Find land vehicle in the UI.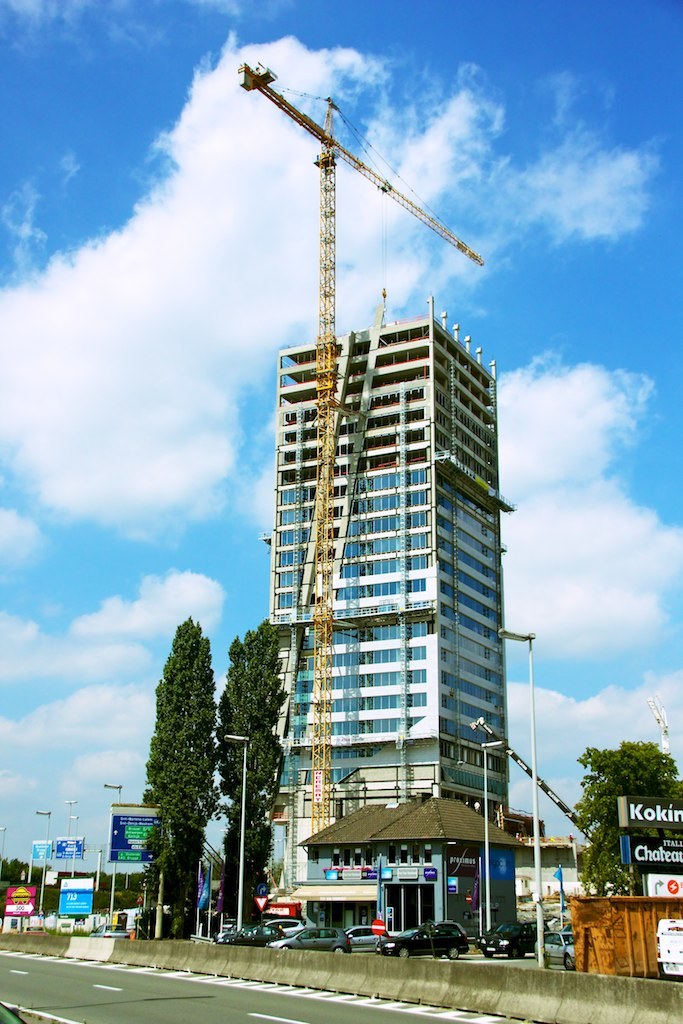
UI element at box(534, 934, 575, 970).
